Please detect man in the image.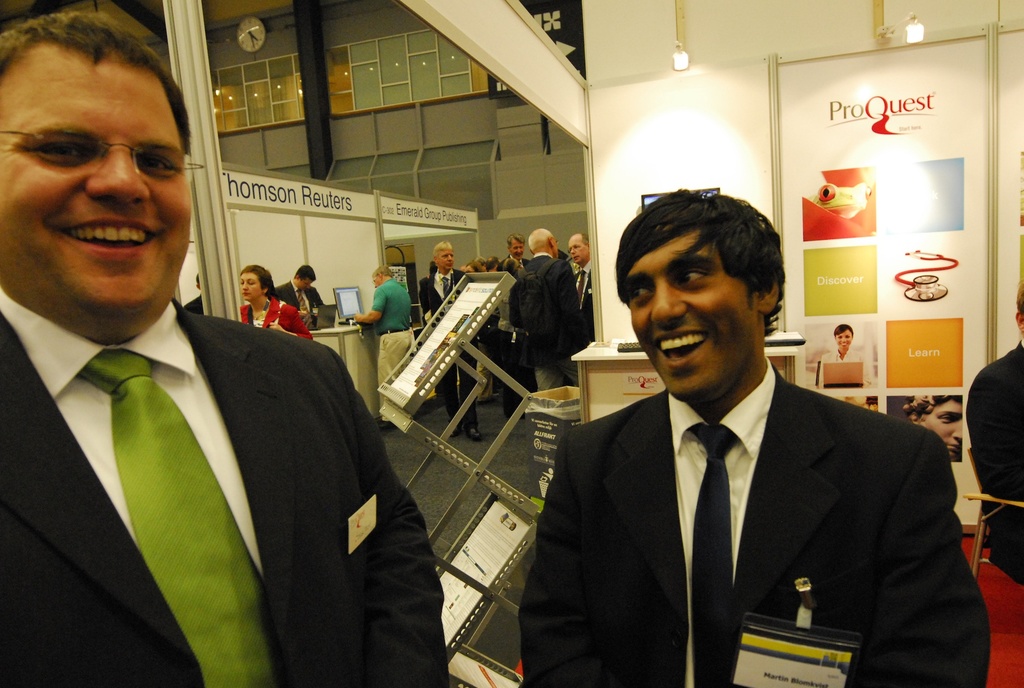
left=356, top=267, right=415, bottom=424.
